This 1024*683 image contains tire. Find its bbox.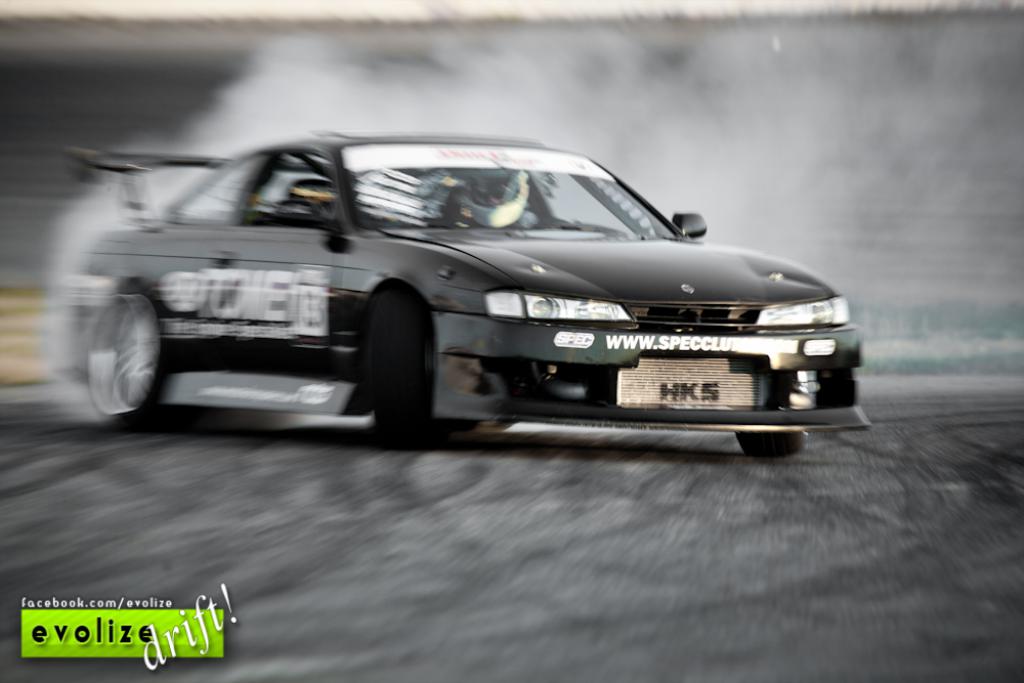
box=[89, 283, 173, 432].
